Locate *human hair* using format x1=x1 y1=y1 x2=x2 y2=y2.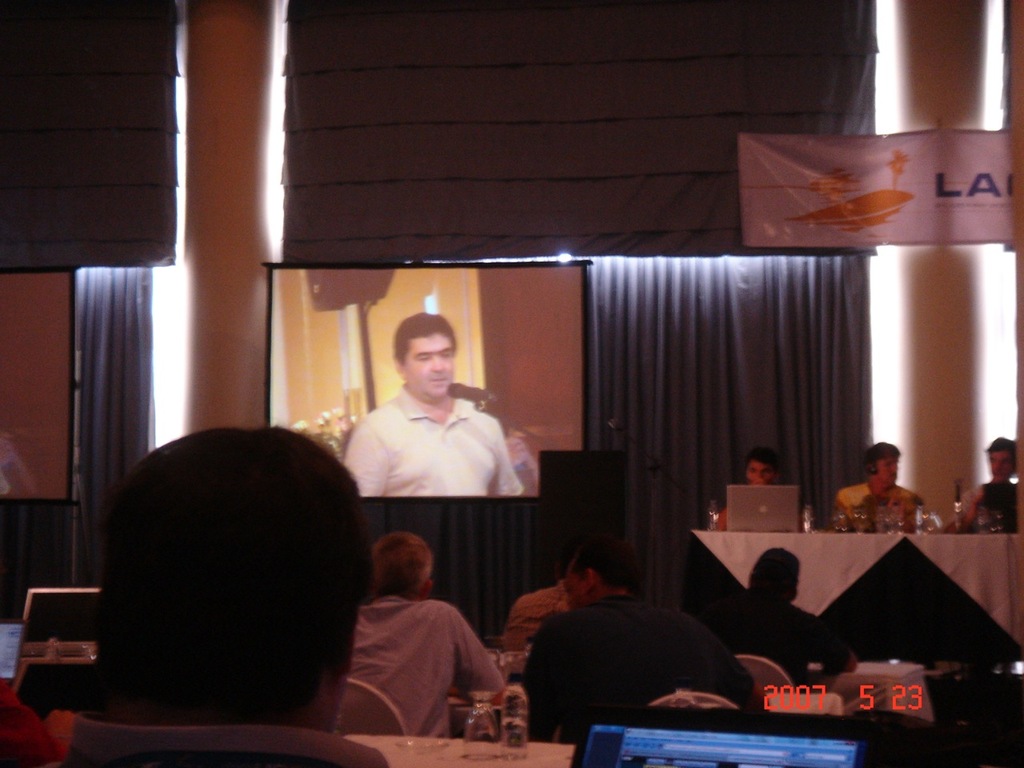
x1=370 y1=528 x2=432 y2=604.
